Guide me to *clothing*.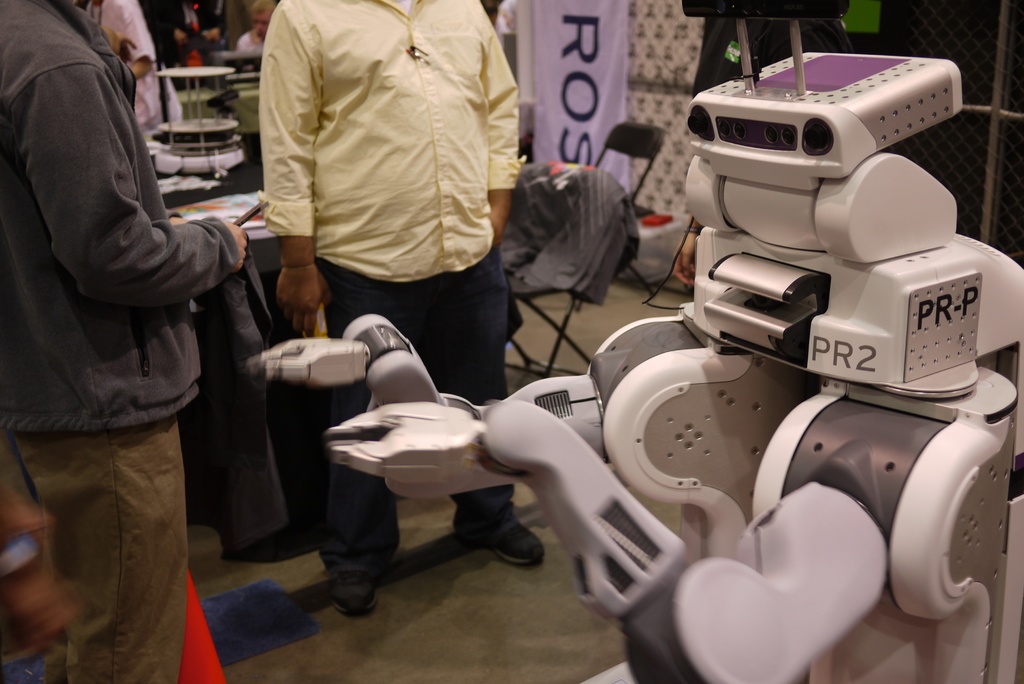
Guidance: locate(253, 0, 533, 280).
